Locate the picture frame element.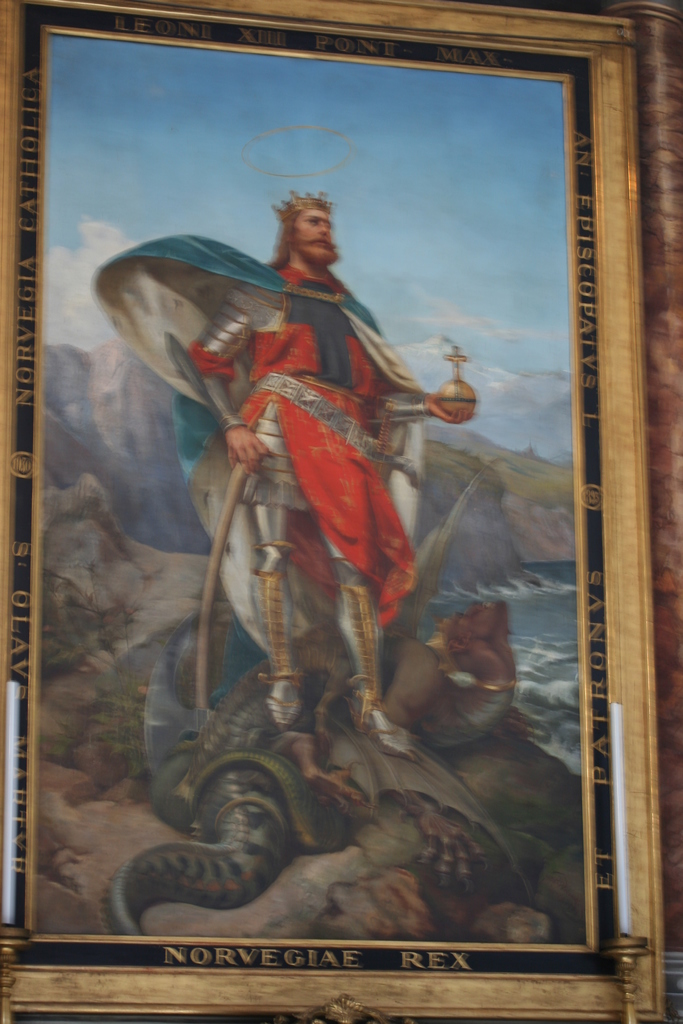
Element bbox: BBox(0, 0, 680, 1023).
